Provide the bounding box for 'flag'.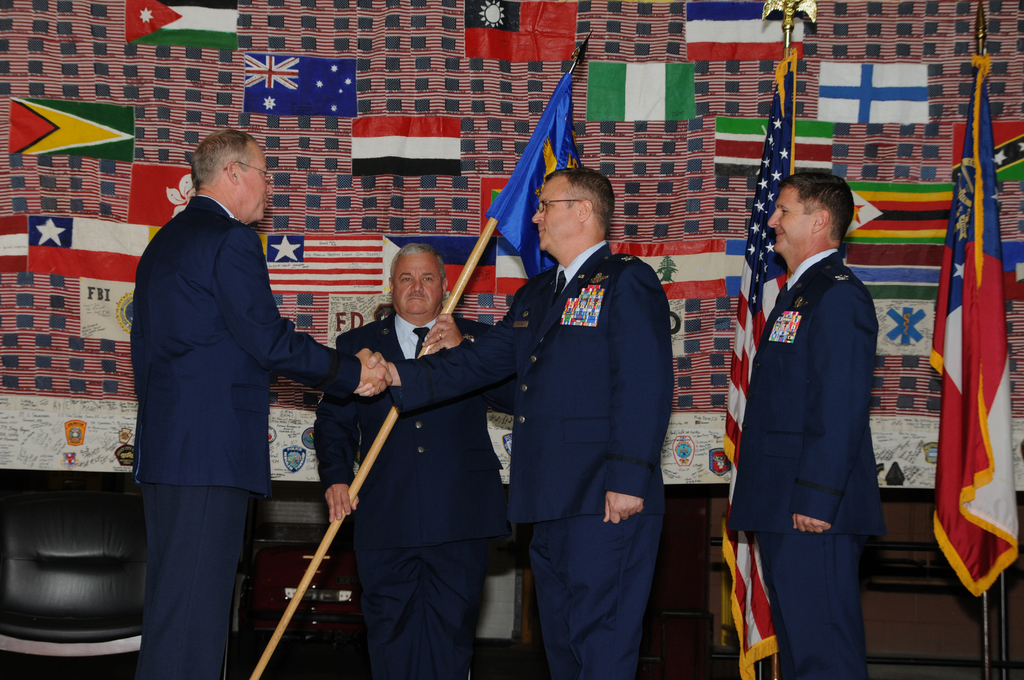
<bbox>247, 54, 355, 118</bbox>.
